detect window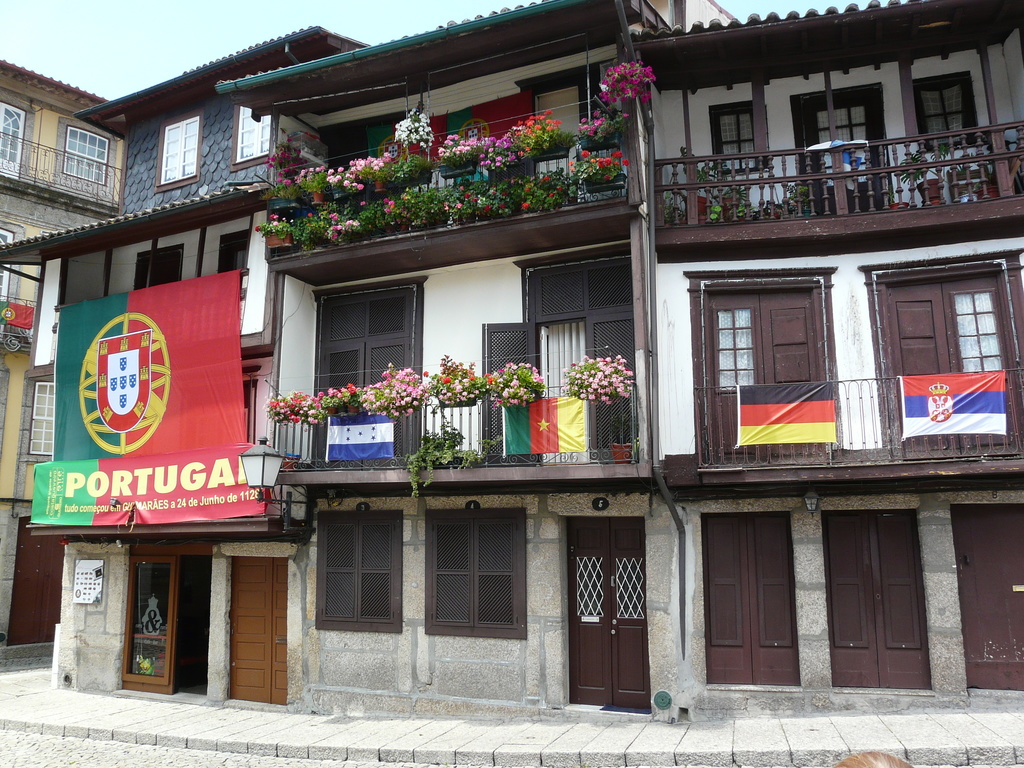
[916, 73, 977, 154]
